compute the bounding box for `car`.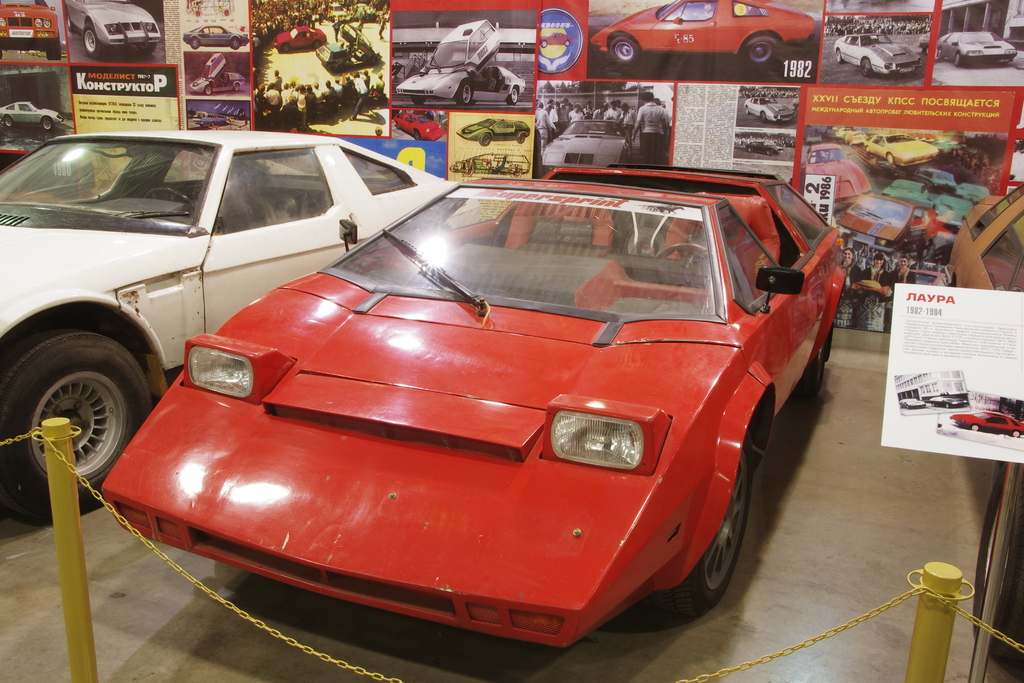
locate(932, 395, 961, 409).
